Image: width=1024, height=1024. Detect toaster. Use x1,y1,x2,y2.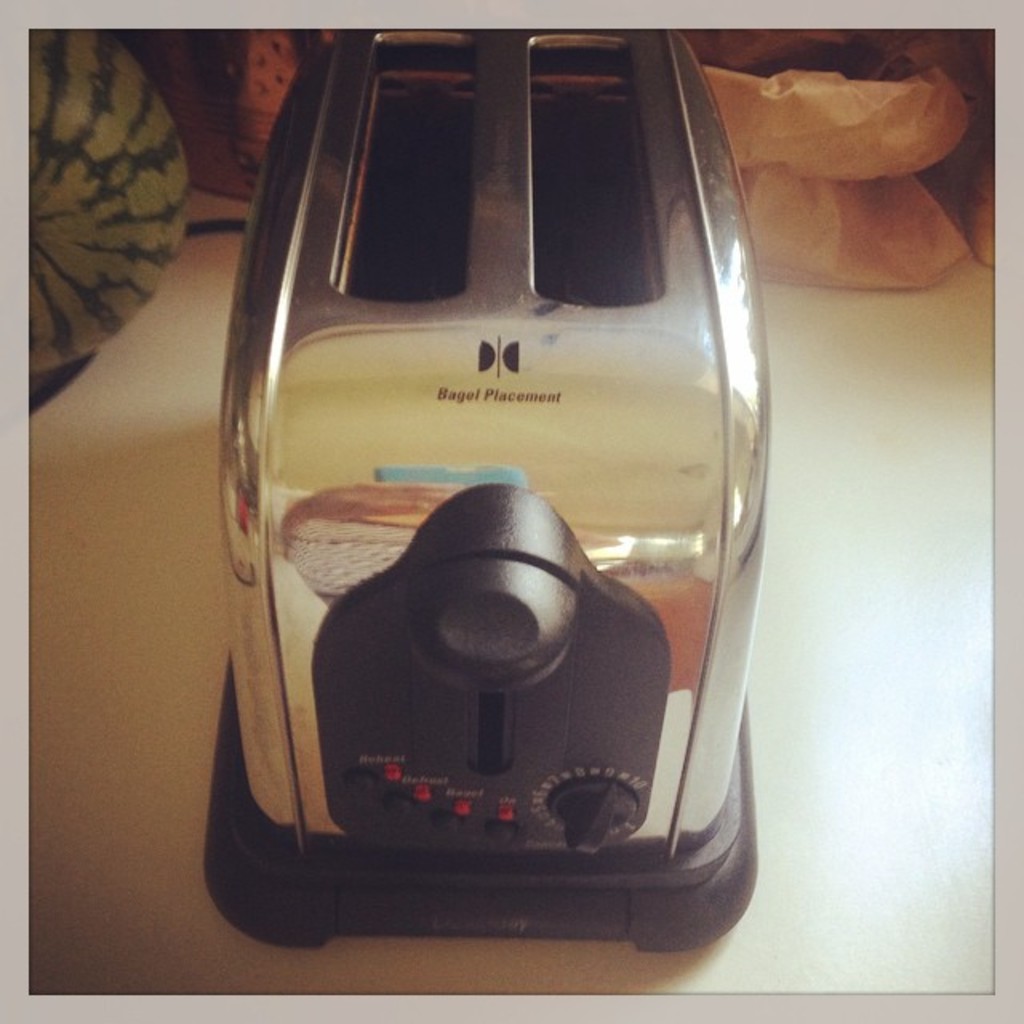
208,26,770,946.
